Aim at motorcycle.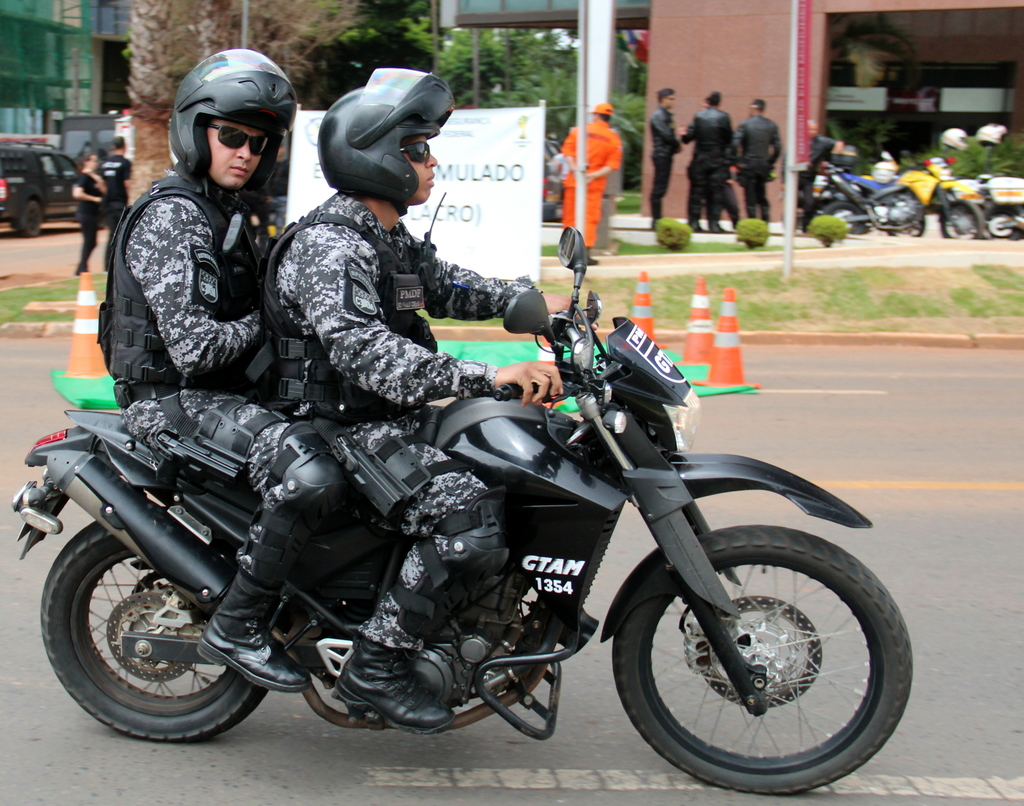
Aimed at crop(900, 154, 985, 218).
